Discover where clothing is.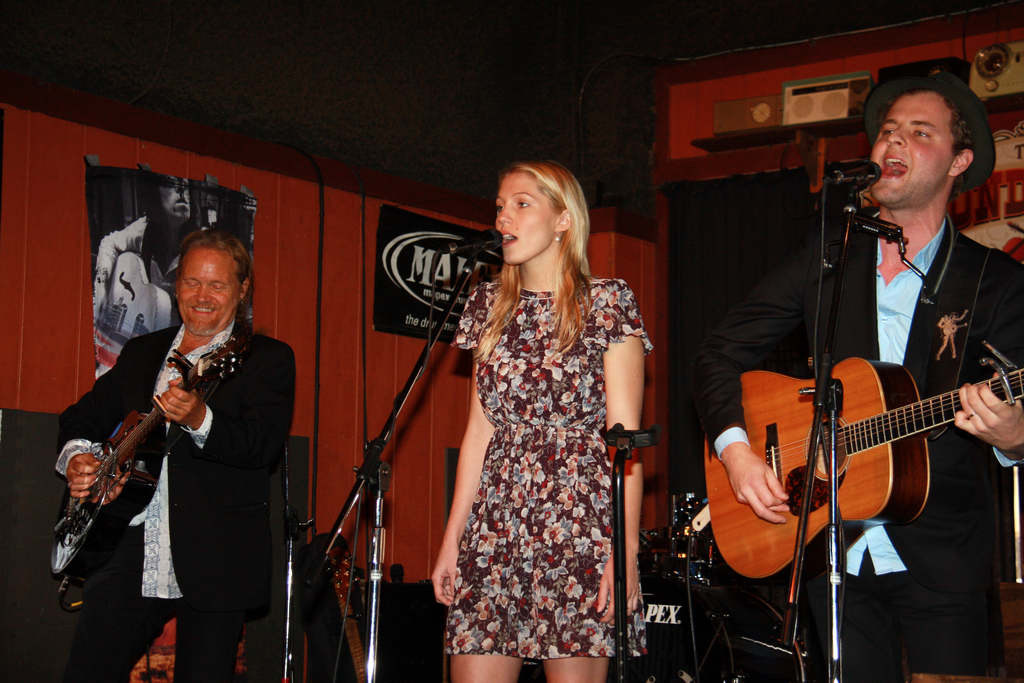
Discovered at (93, 218, 184, 295).
